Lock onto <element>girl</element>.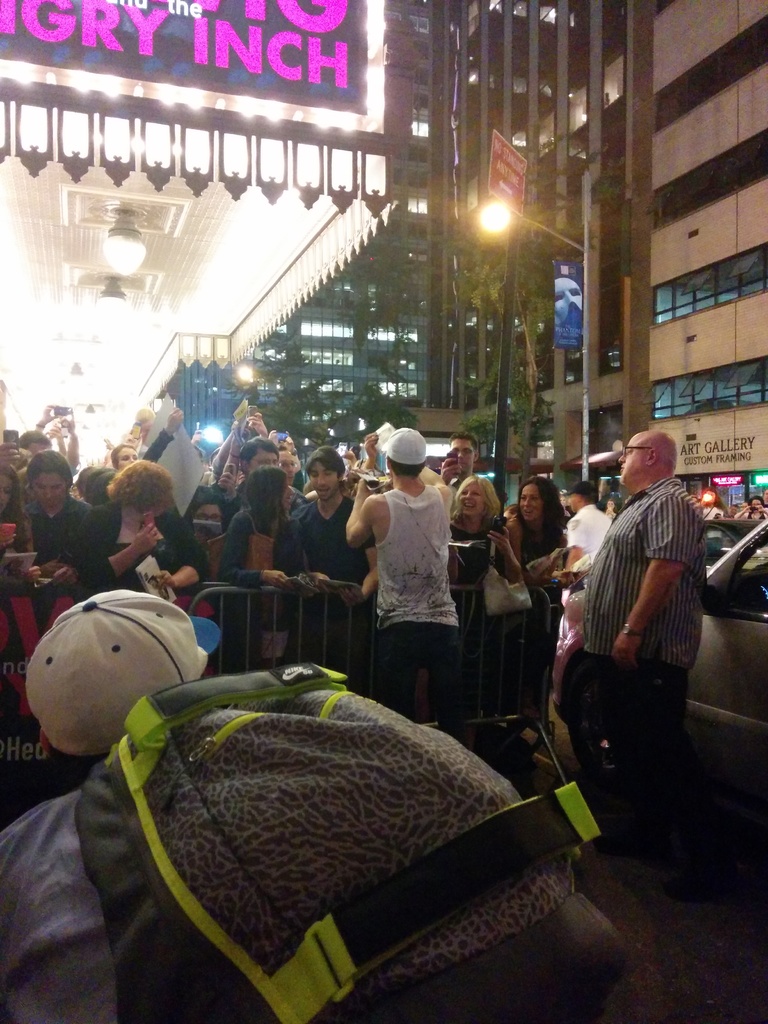
Locked: {"left": 508, "top": 479, "right": 563, "bottom": 717}.
